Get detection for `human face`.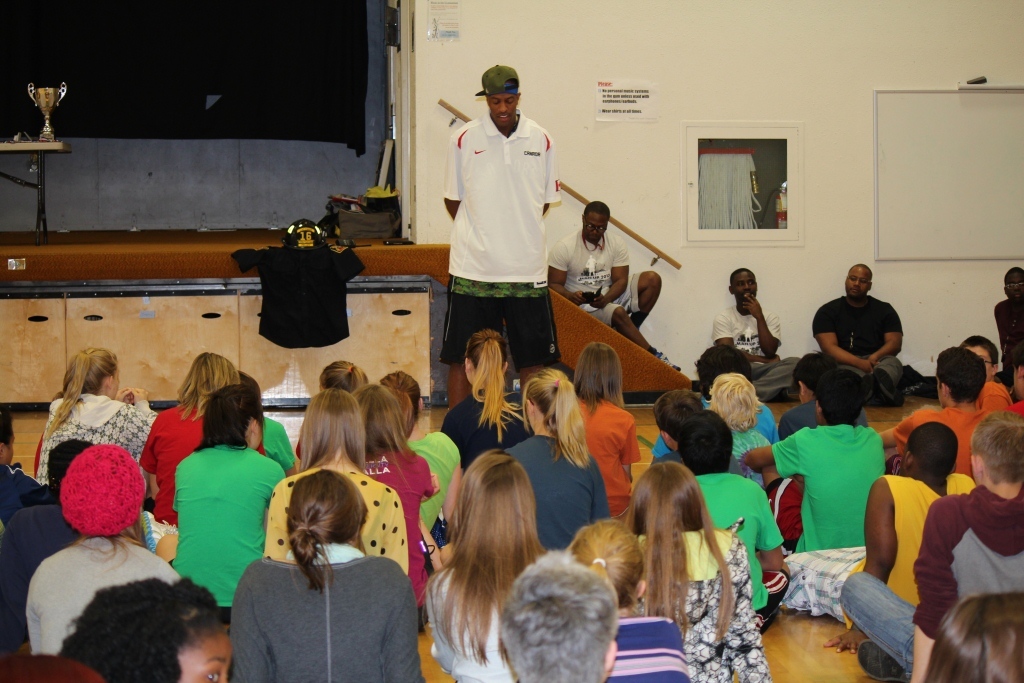
Detection: x1=1004 y1=270 x2=1023 y2=303.
